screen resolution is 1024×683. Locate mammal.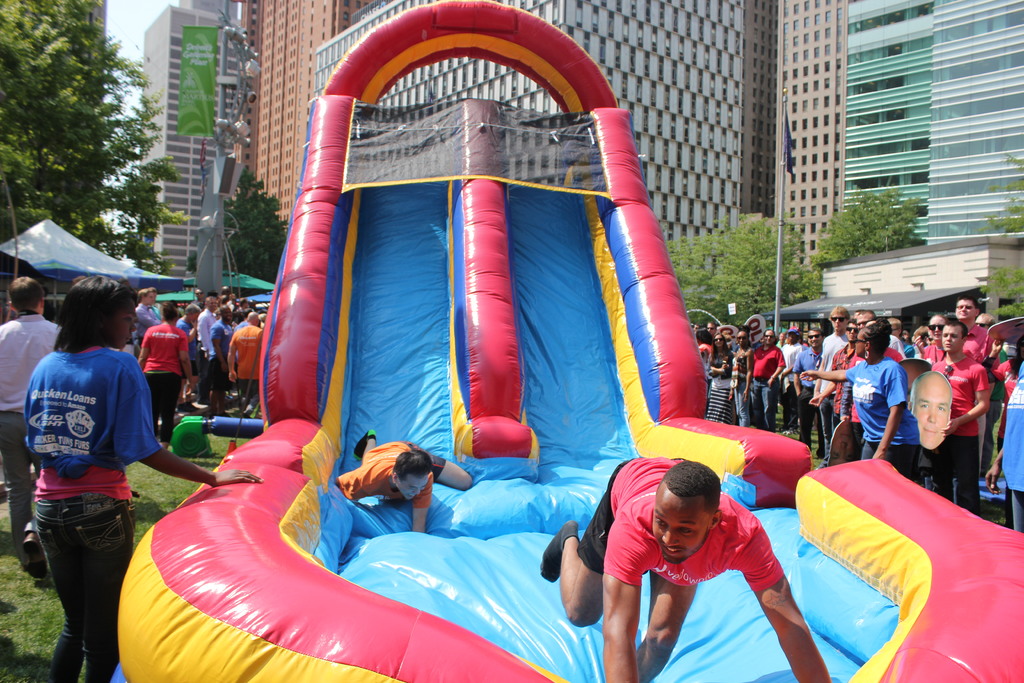
[x1=535, y1=450, x2=829, y2=682].
